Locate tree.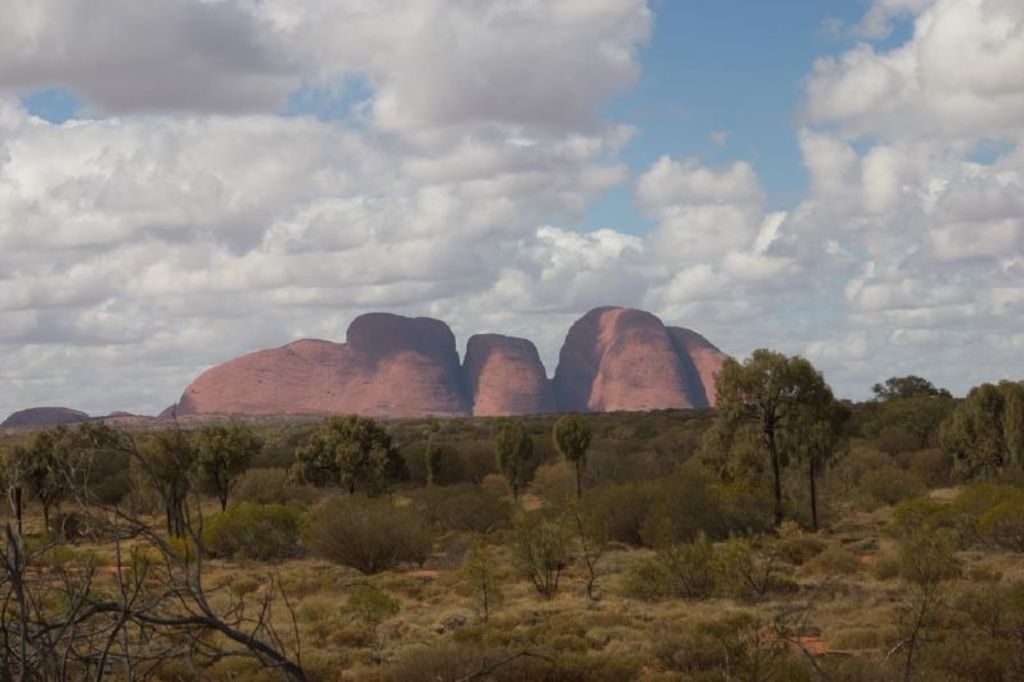
Bounding box: [63, 416, 128, 528].
